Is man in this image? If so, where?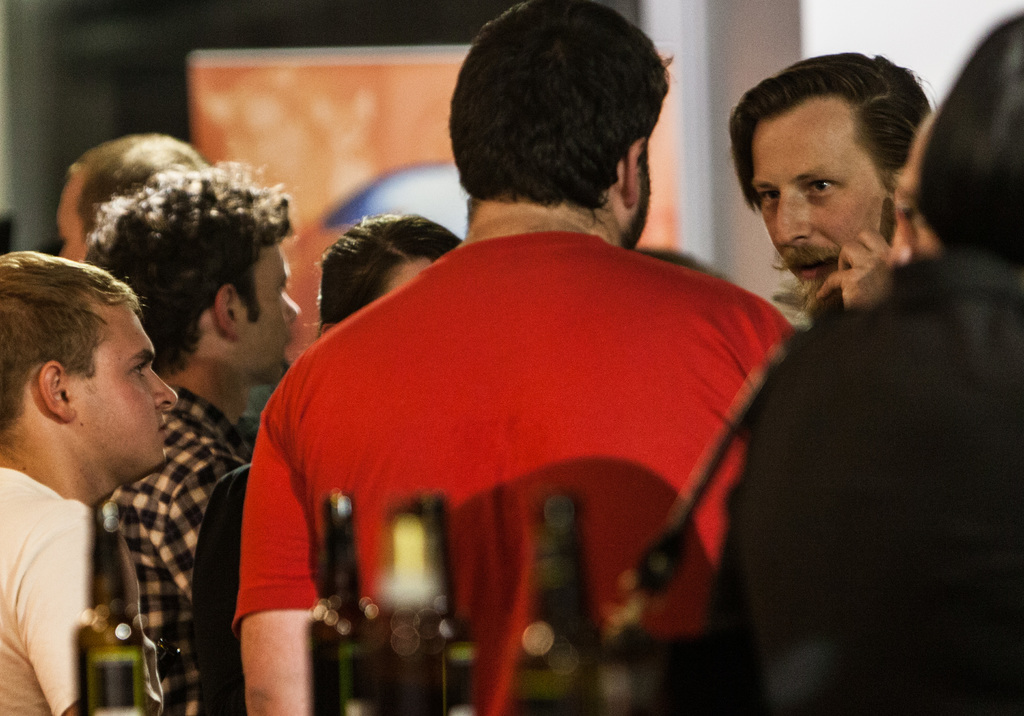
Yes, at <bbox>84, 157, 301, 715</bbox>.
